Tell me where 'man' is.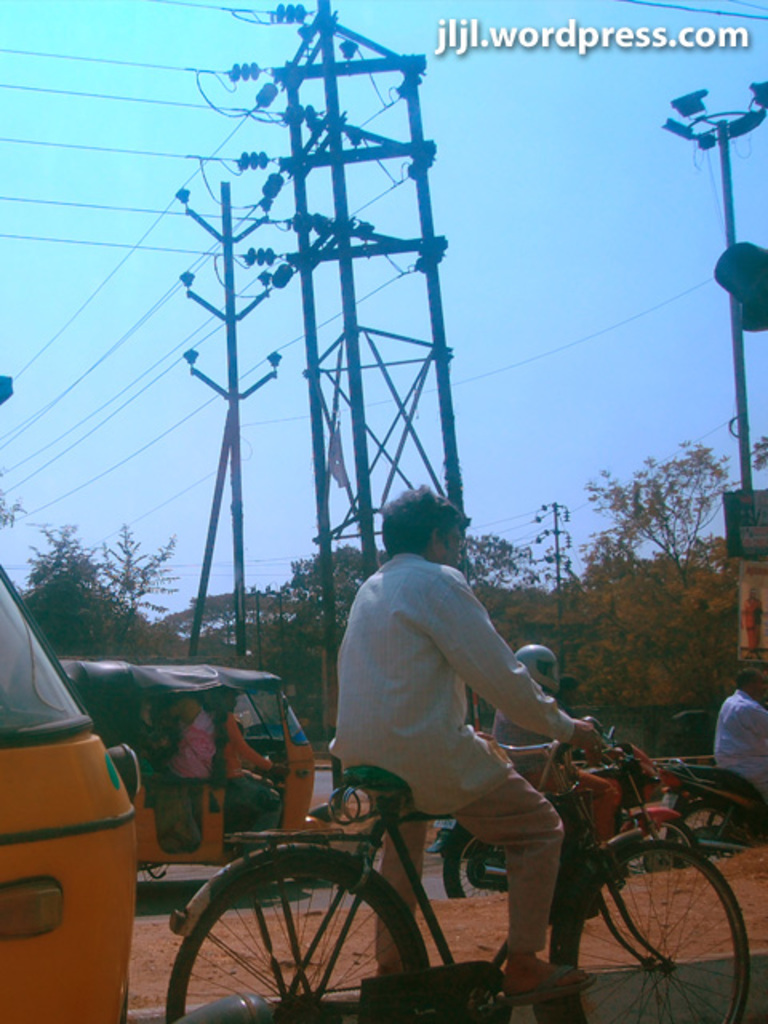
'man' is at <bbox>488, 650, 621, 845</bbox>.
